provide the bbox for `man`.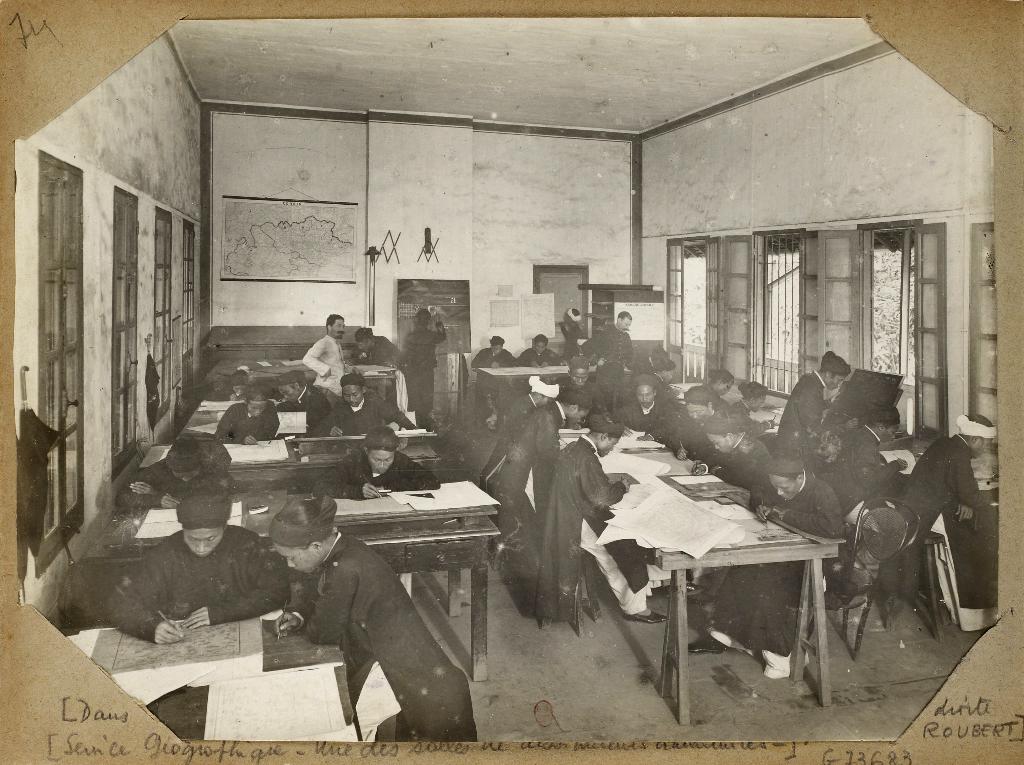
locate(214, 388, 285, 448).
